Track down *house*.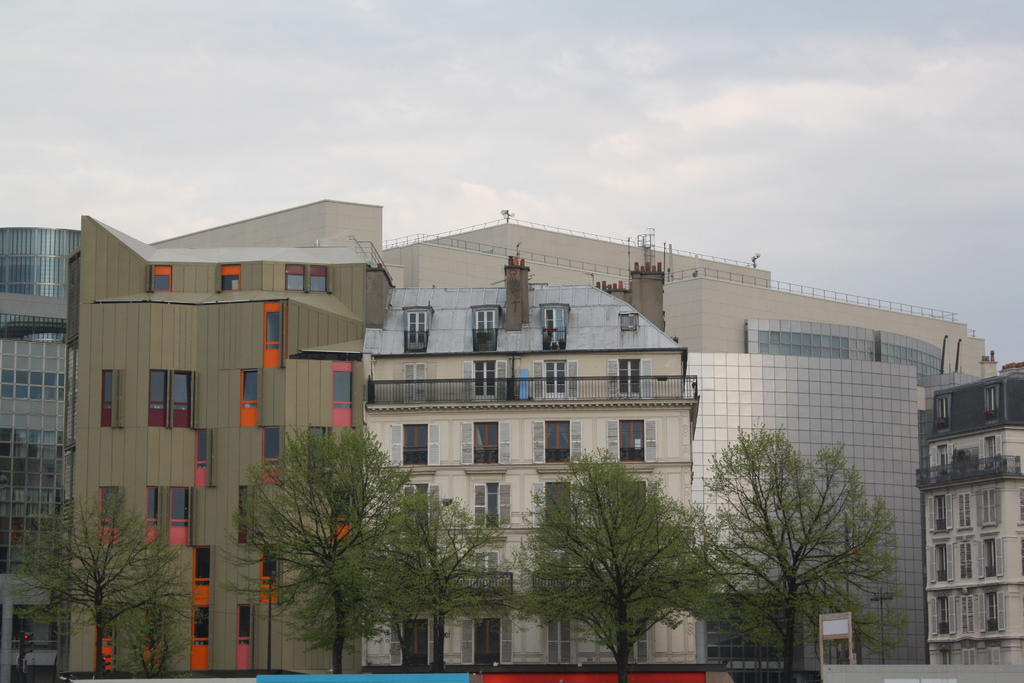
Tracked to region(692, 353, 924, 679).
